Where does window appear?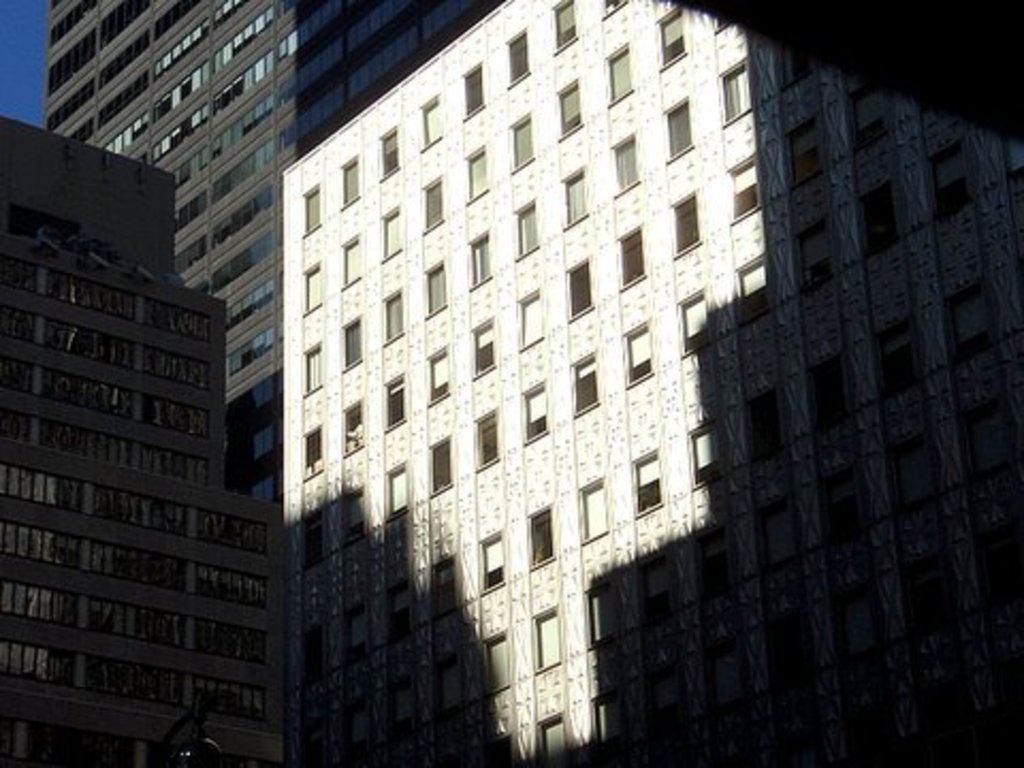
Appears at box(337, 233, 363, 292).
